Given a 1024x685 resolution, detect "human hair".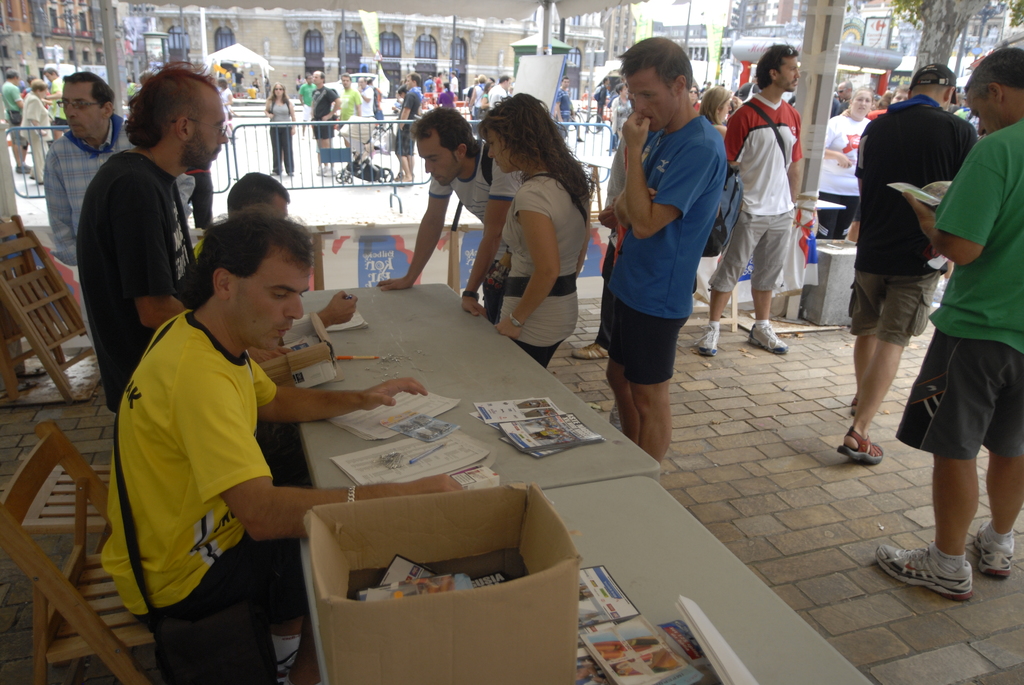
(754, 42, 792, 90).
